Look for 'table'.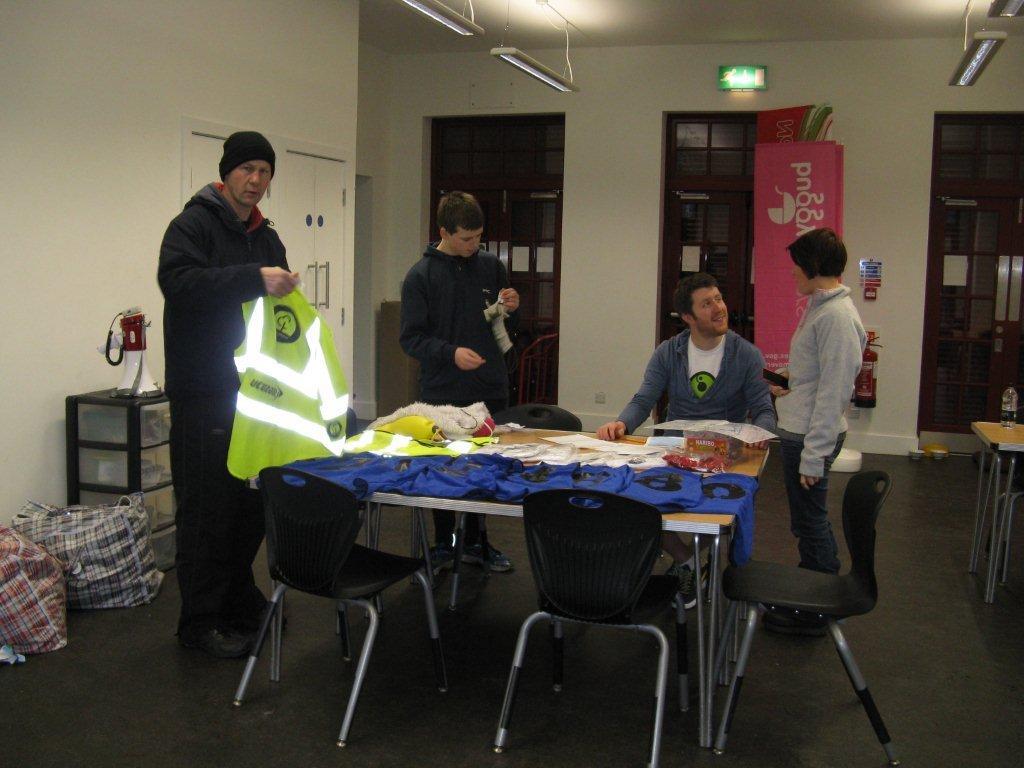
Found: pyautogui.locateOnScreen(973, 423, 1023, 602).
